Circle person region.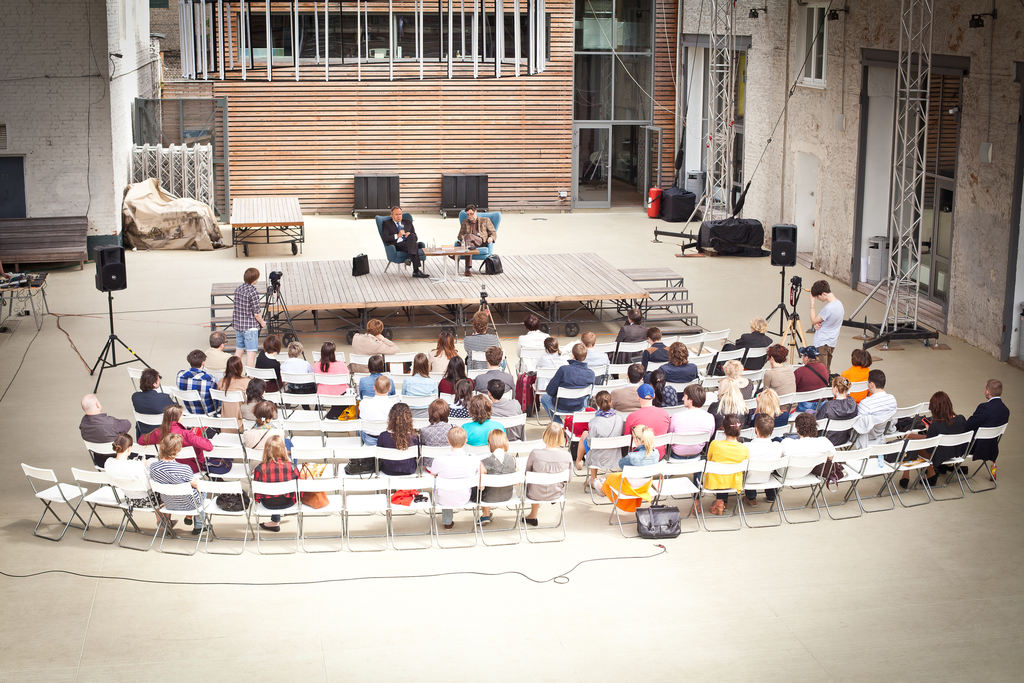
Region: 106 438 168 528.
